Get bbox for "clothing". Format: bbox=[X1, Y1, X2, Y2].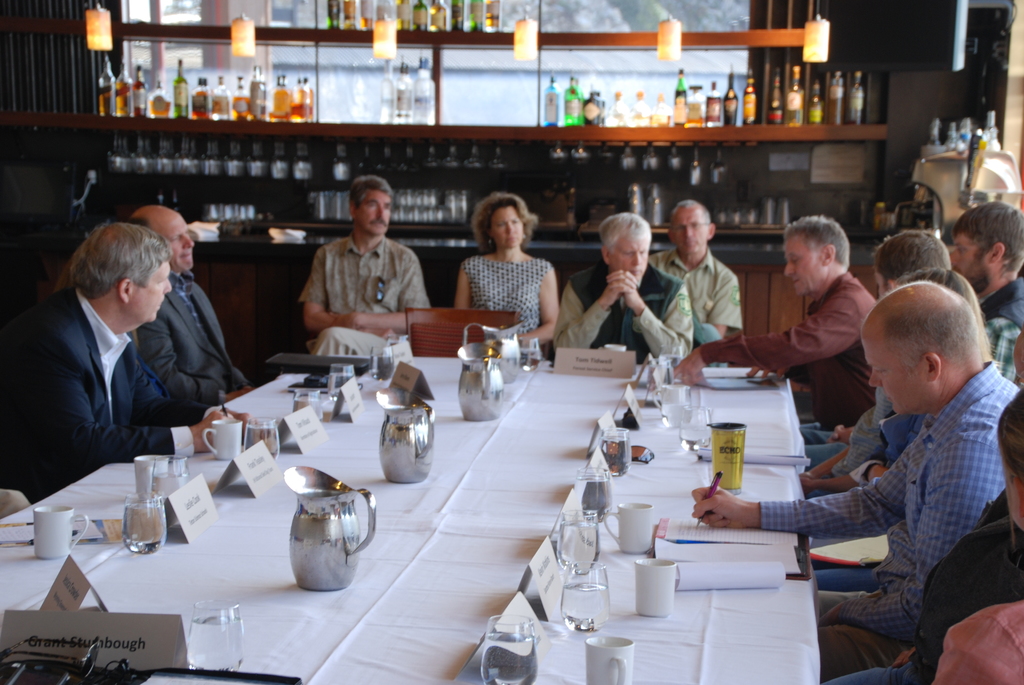
bbox=[643, 244, 740, 347].
